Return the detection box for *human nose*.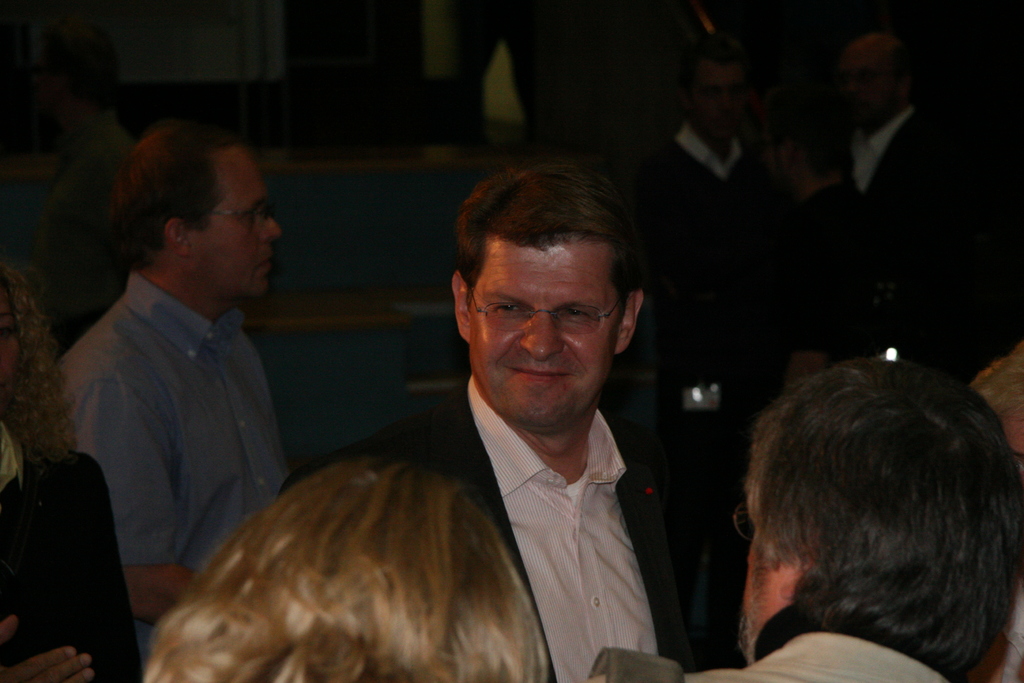
Rect(257, 214, 282, 239).
